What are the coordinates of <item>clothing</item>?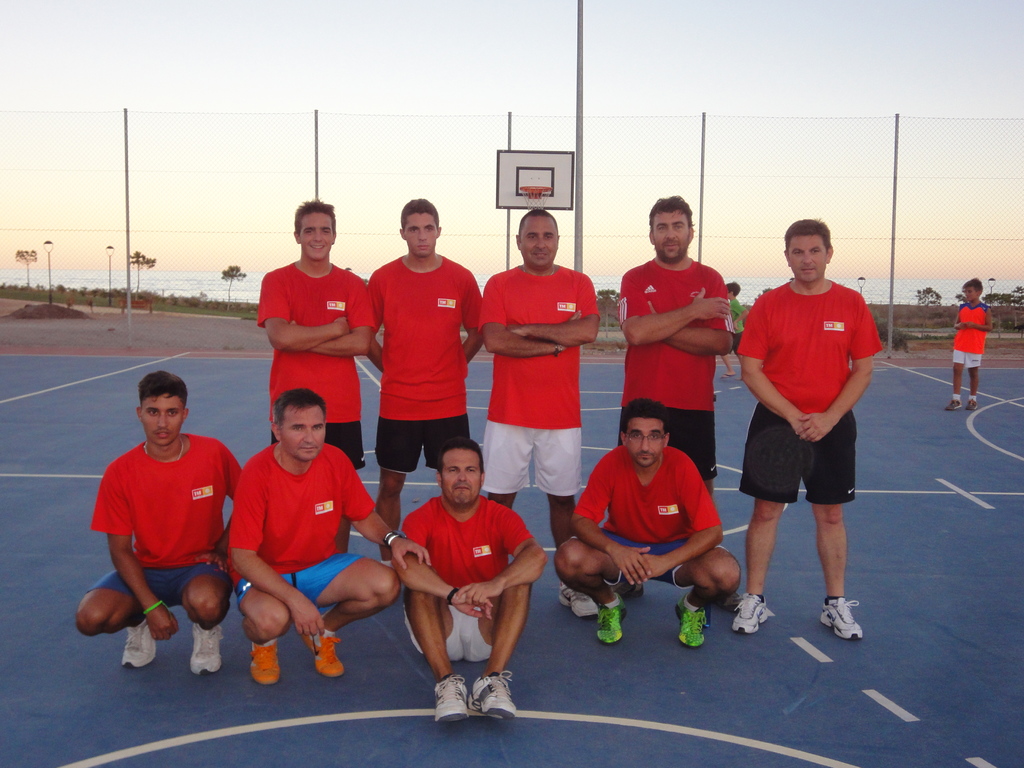
region(736, 276, 883, 502).
